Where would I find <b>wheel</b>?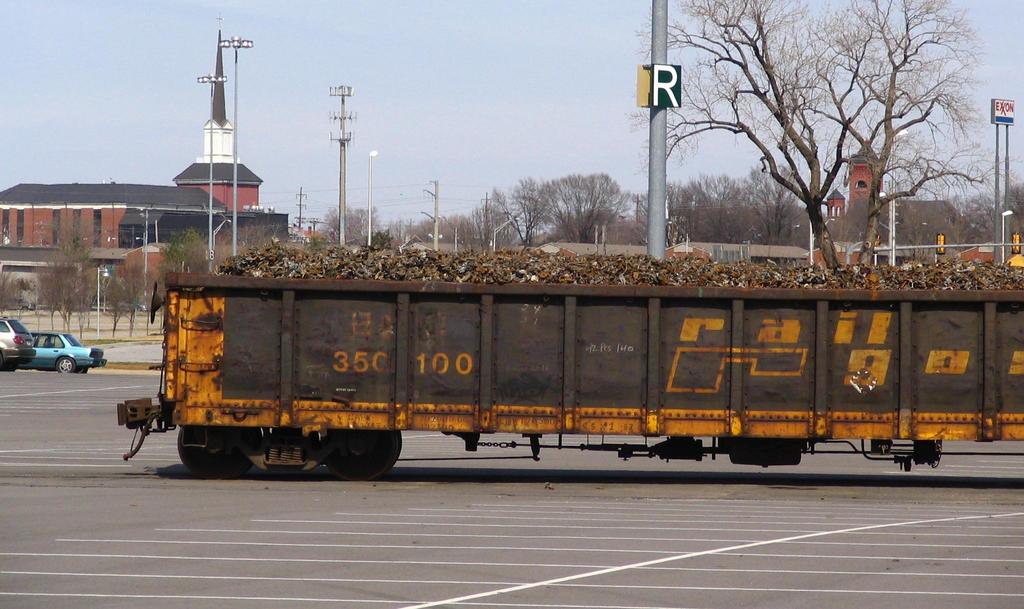
At [left=319, top=423, right=396, bottom=476].
